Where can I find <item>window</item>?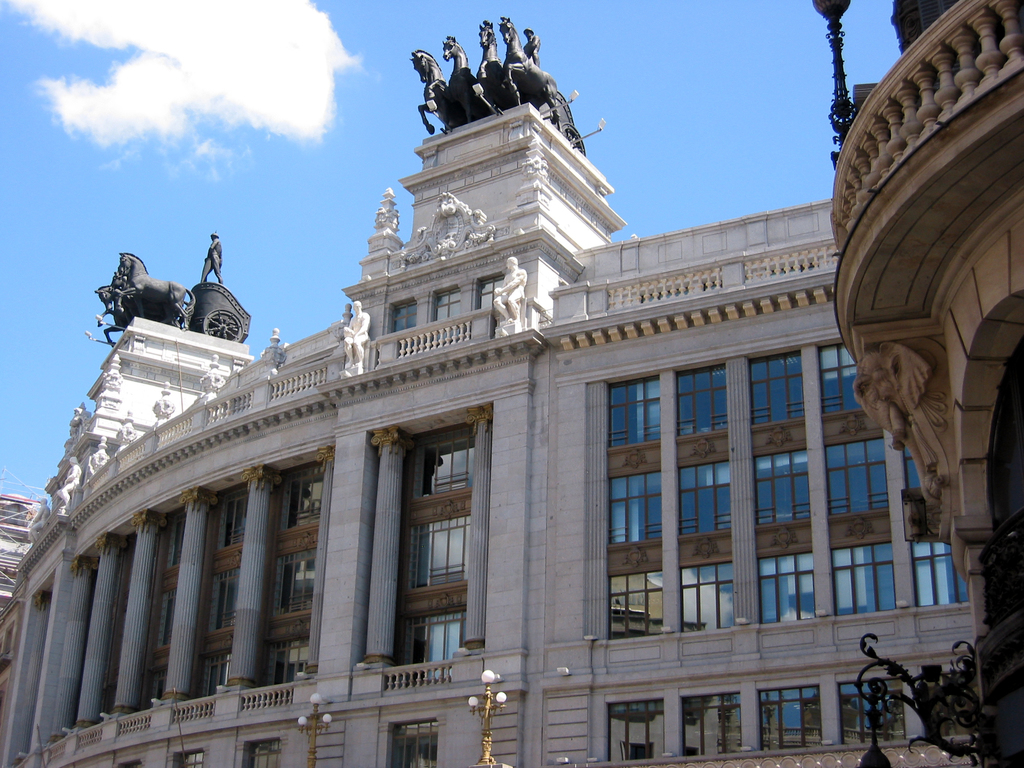
You can find it at pyautogui.locateOnScreen(479, 280, 501, 340).
